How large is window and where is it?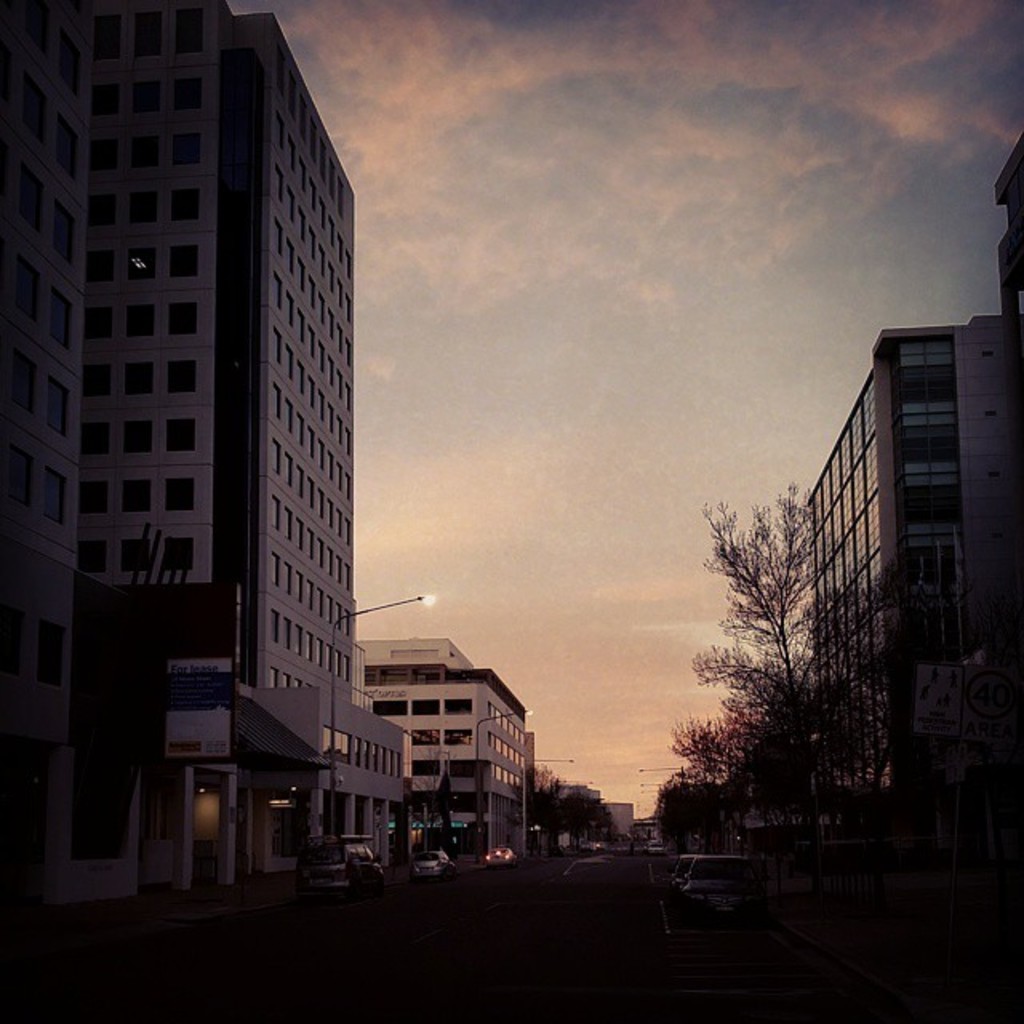
Bounding box: (53,120,75,182).
